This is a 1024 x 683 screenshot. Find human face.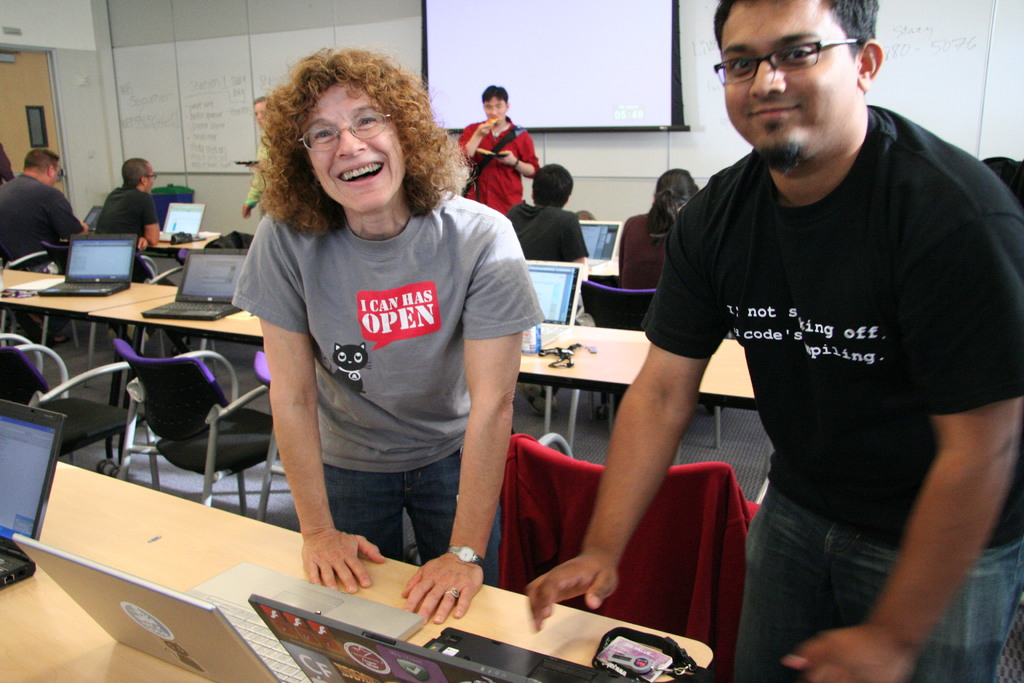
Bounding box: bbox(719, 0, 855, 165).
